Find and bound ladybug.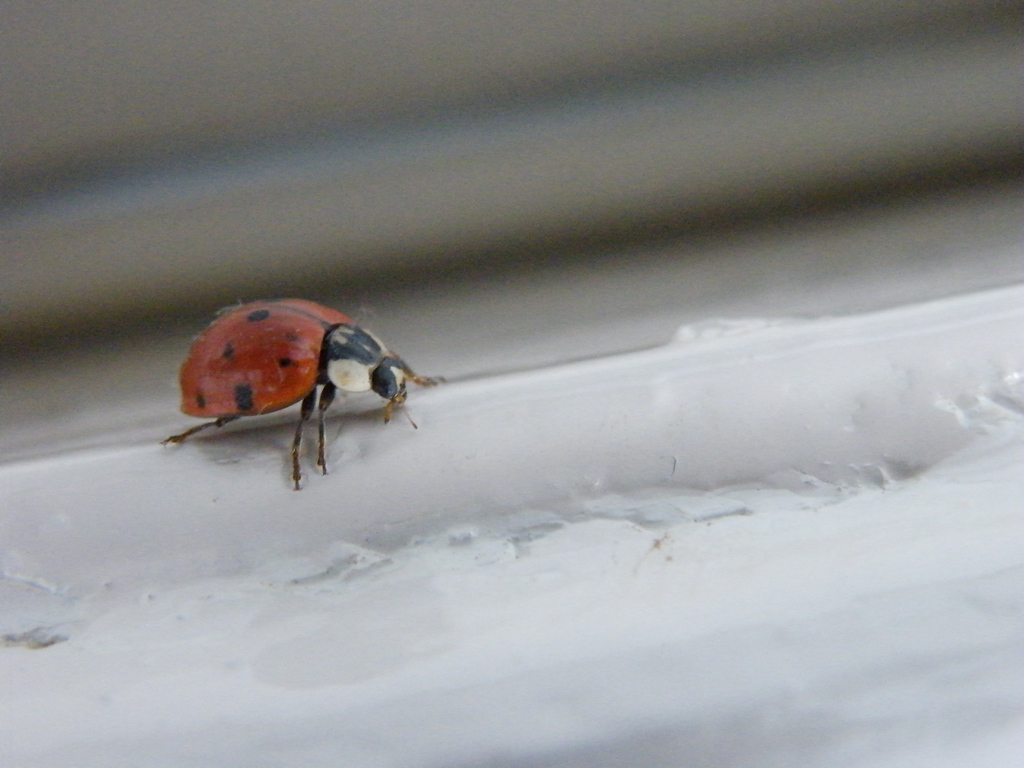
Bound: <bbox>161, 294, 442, 490</bbox>.
